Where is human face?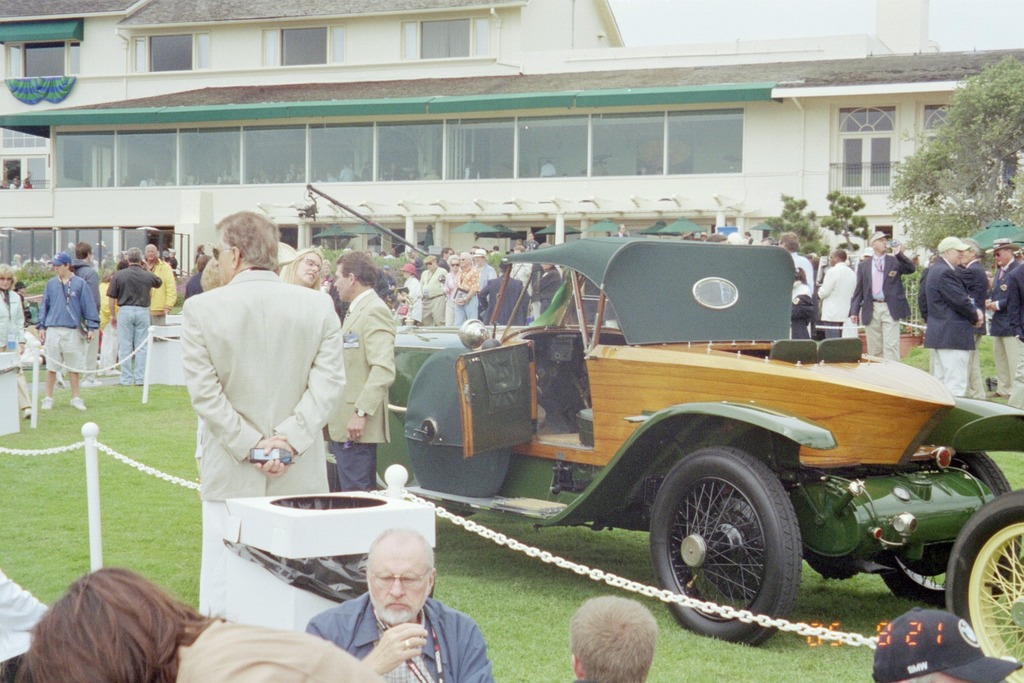
(left=53, top=265, right=65, bottom=273).
